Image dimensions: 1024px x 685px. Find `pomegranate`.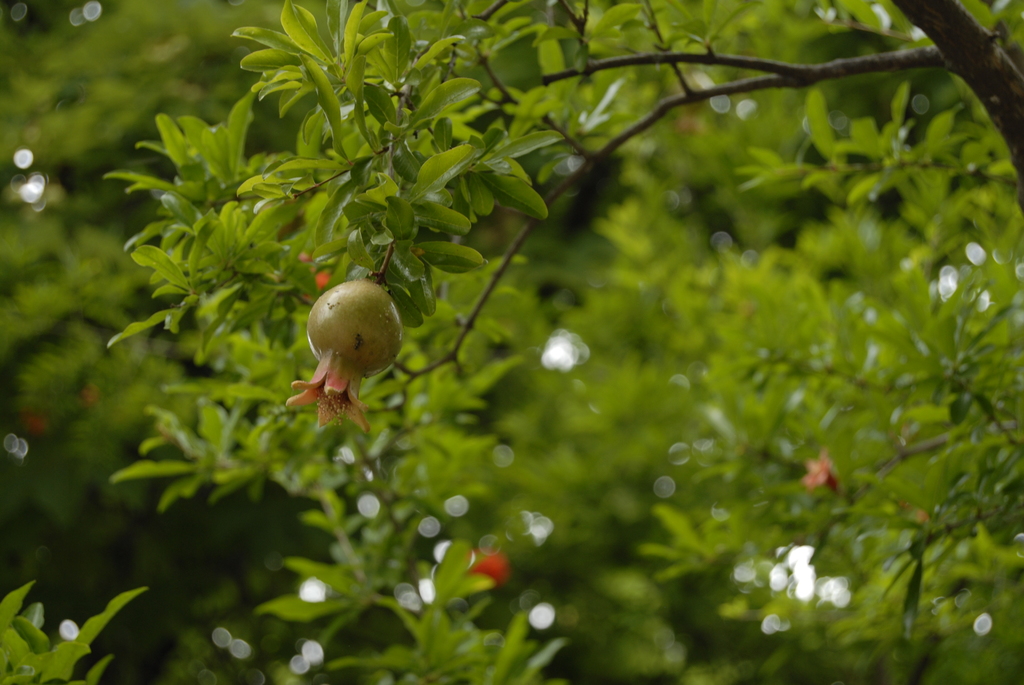
{"left": 286, "top": 280, "right": 403, "bottom": 432}.
